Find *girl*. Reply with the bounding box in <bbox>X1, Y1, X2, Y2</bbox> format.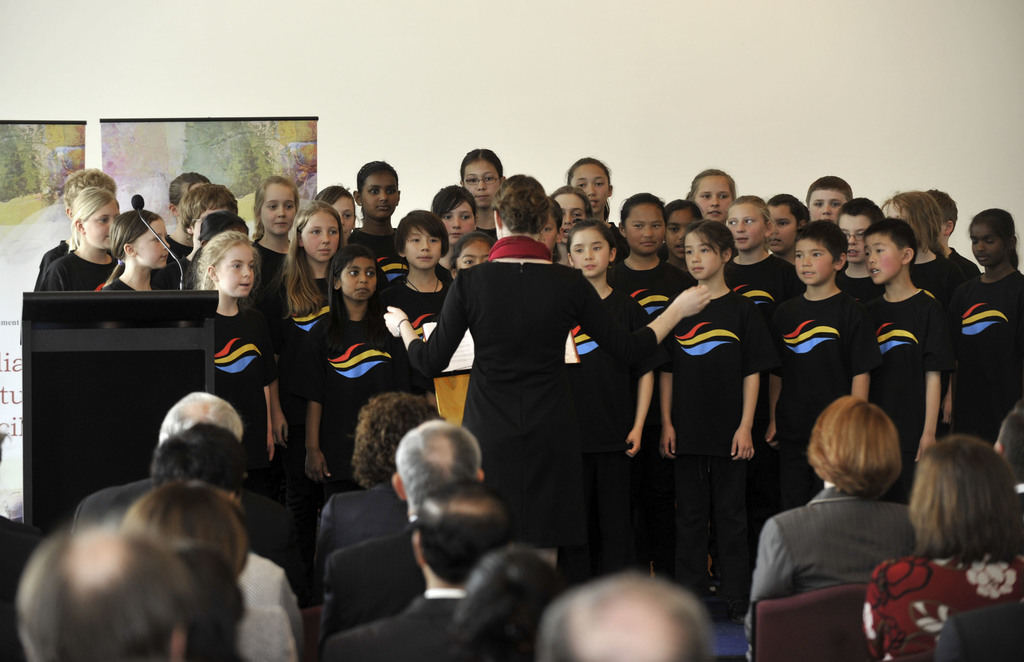
<bbox>379, 164, 708, 556</bbox>.
